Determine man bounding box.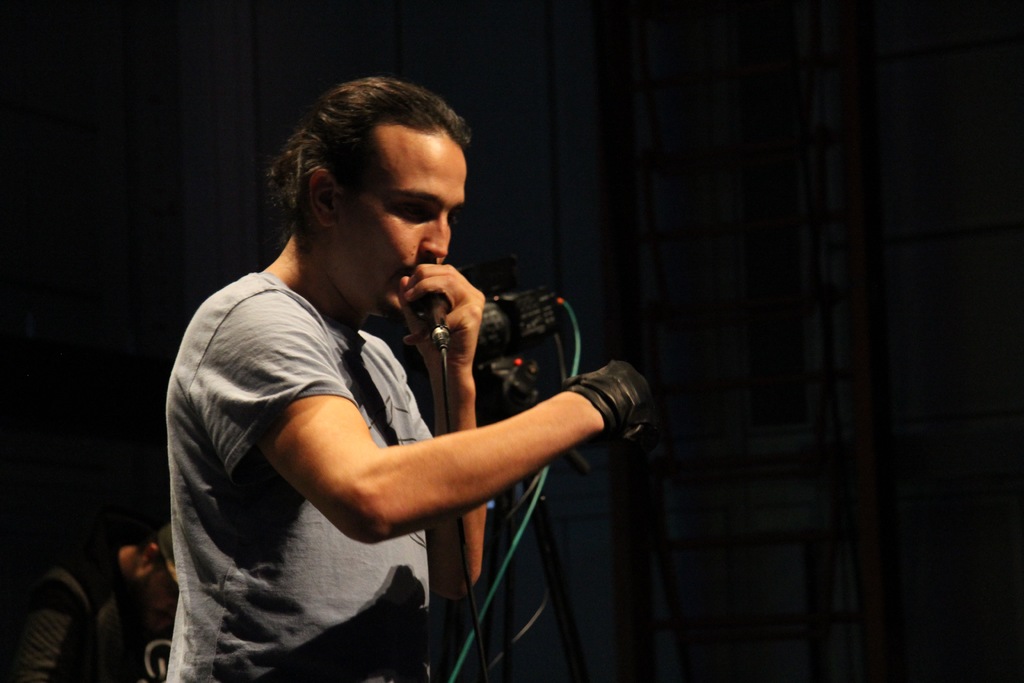
Determined: {"x1": 170, "y1": 81, "x2": 657, "y2": 682}.
